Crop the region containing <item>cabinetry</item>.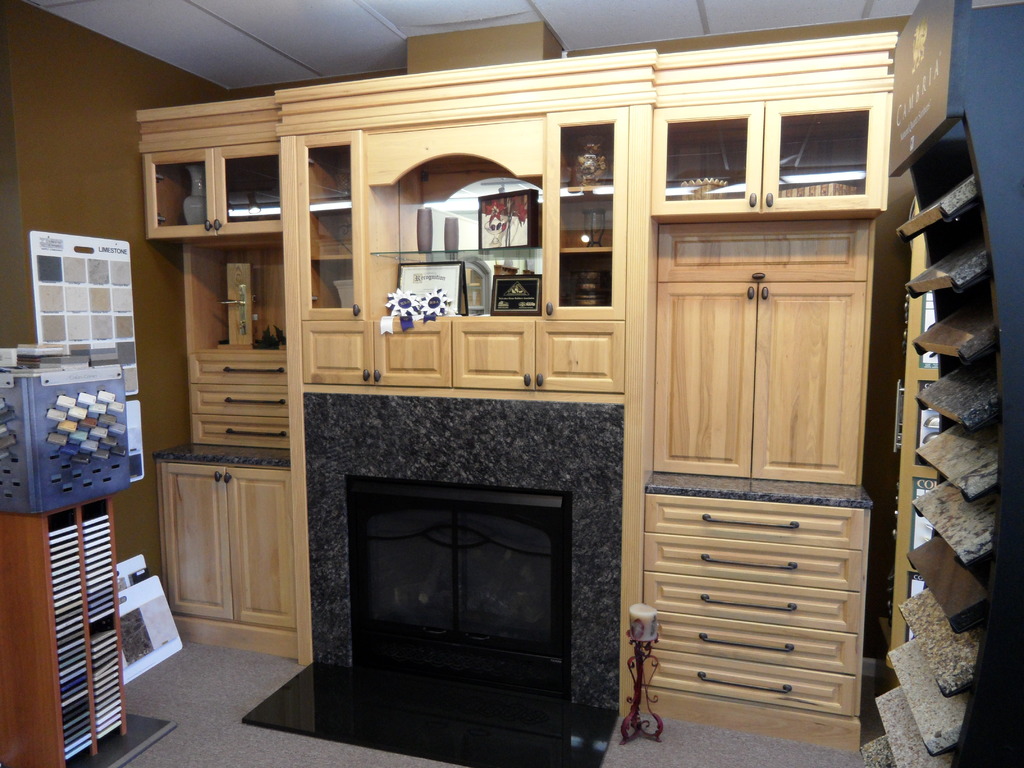
Crop region: region(162, 457, 297, 637).
